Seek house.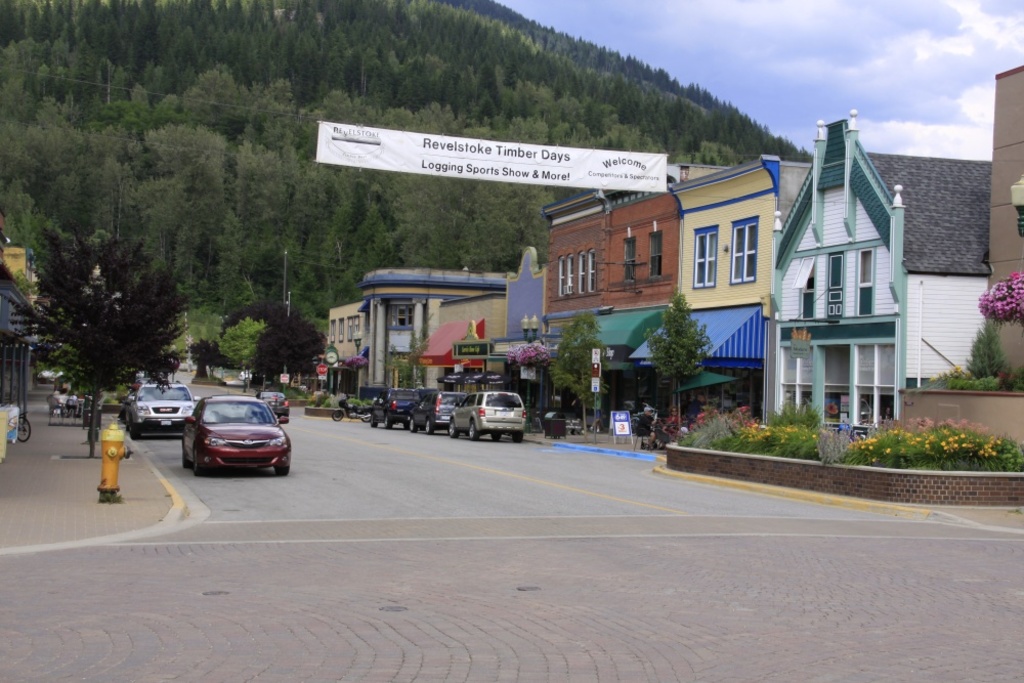
l=0, t=229, r=40, b=409.
